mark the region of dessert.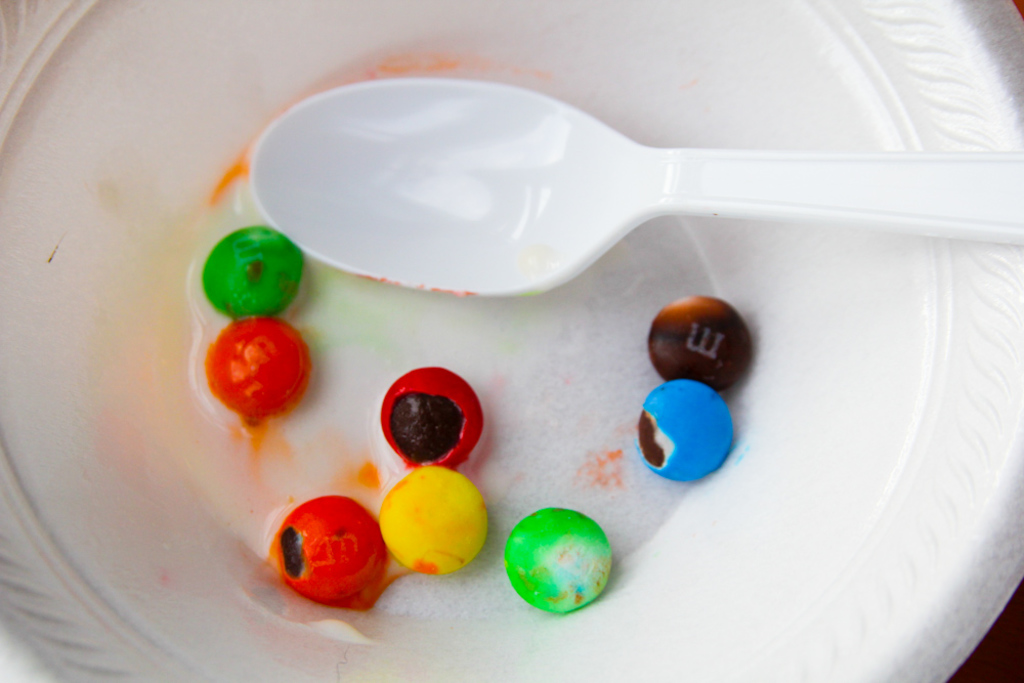
Region: {"left": 370, "top": 372, "right": 486, "bottom": 487}.
